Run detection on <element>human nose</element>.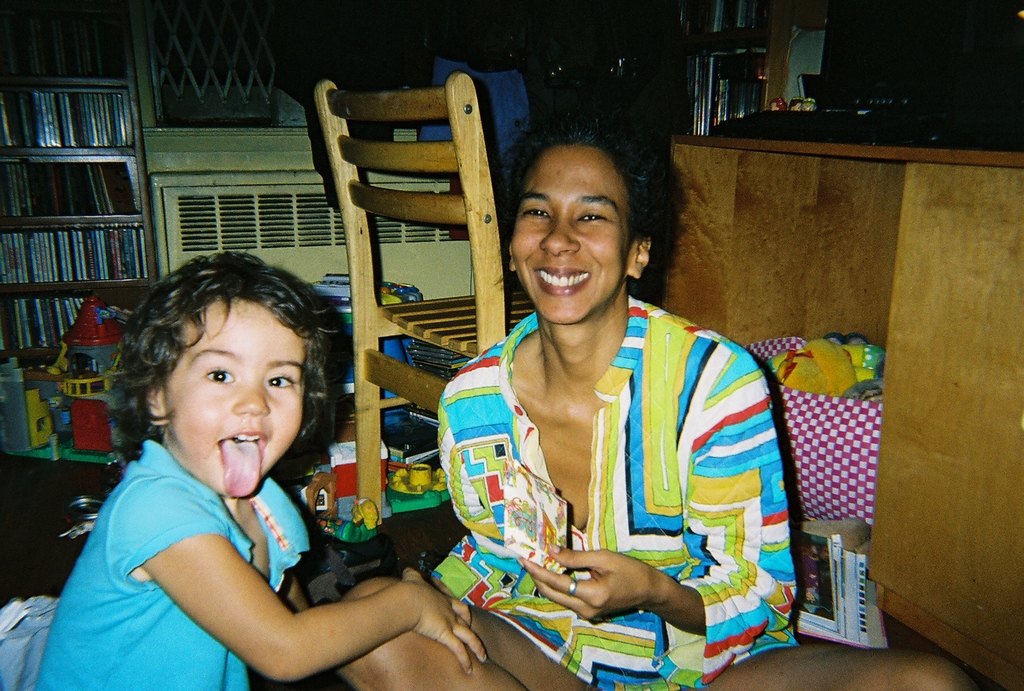
Result: (534, 208, 577, 264).
